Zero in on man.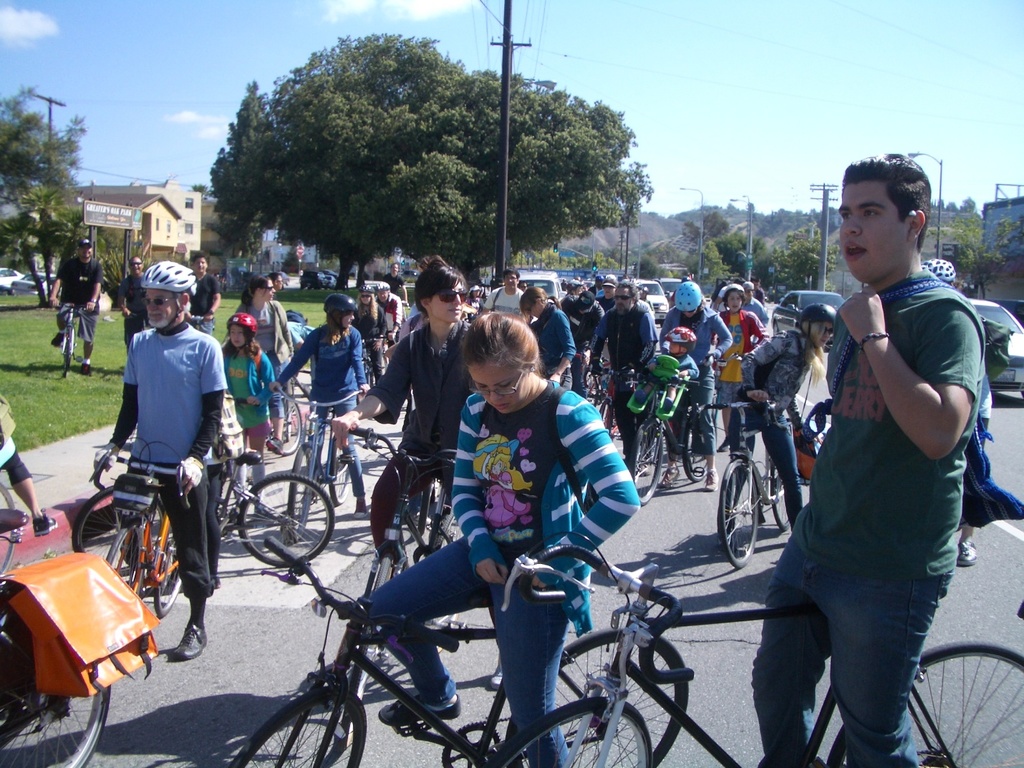
Zeroed in: detection(748, 164, 972, 767).
